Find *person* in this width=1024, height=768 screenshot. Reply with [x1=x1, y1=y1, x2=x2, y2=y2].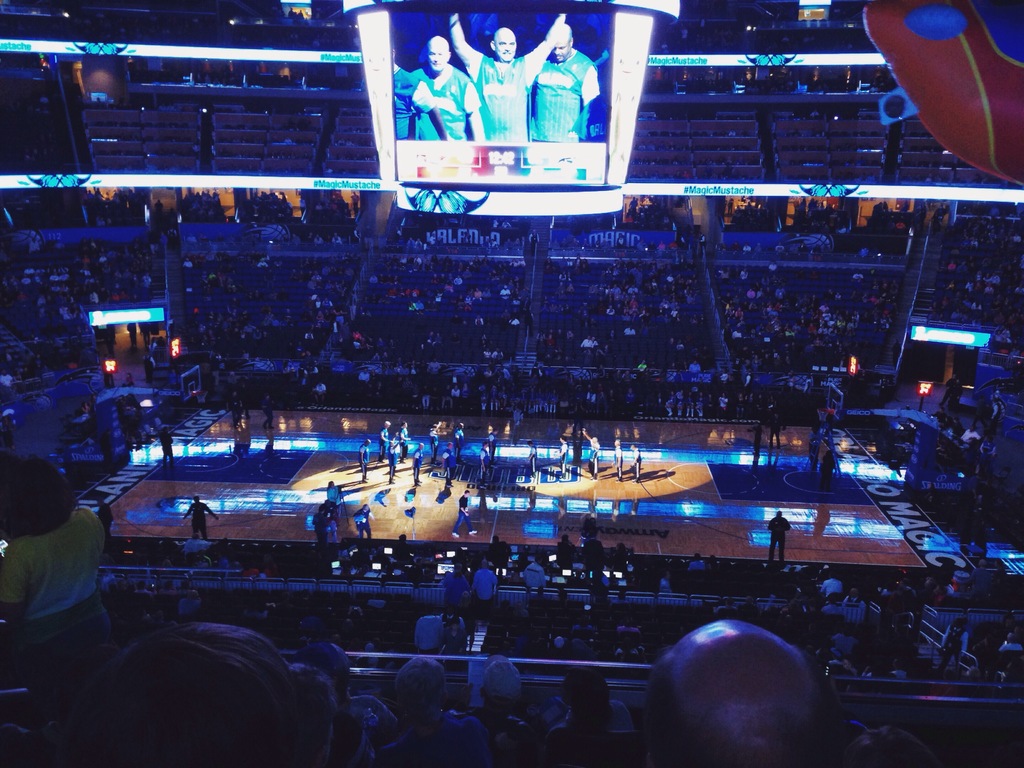
[x1=192, y1=548, x2=212, y2=568].
